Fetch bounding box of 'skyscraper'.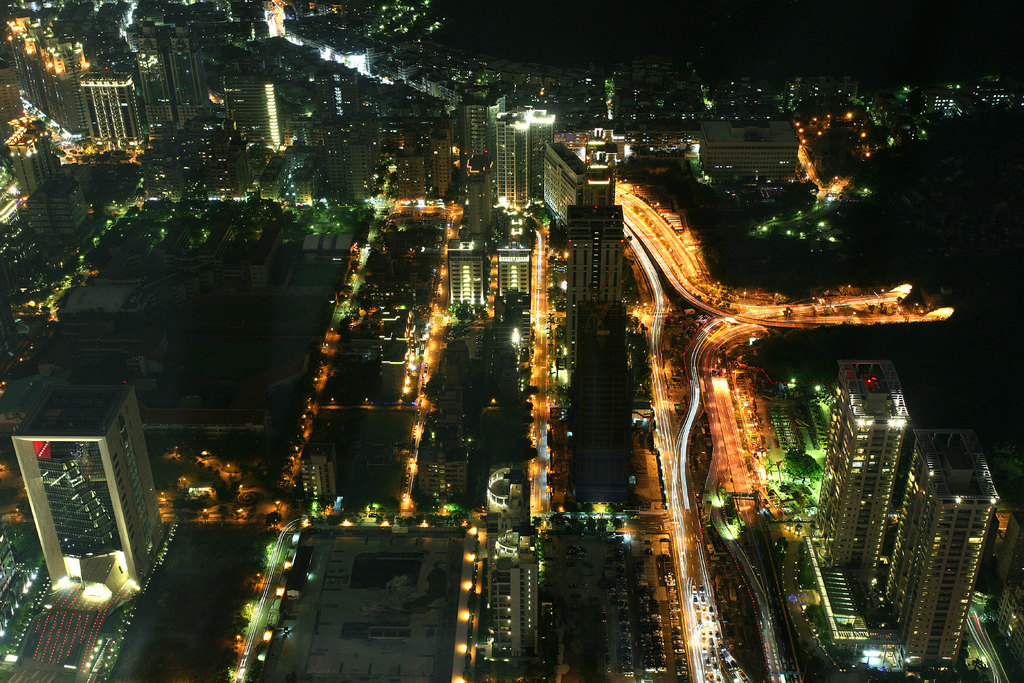
Bbox: [x1=500, y1=240, x2=530, y2=298].
